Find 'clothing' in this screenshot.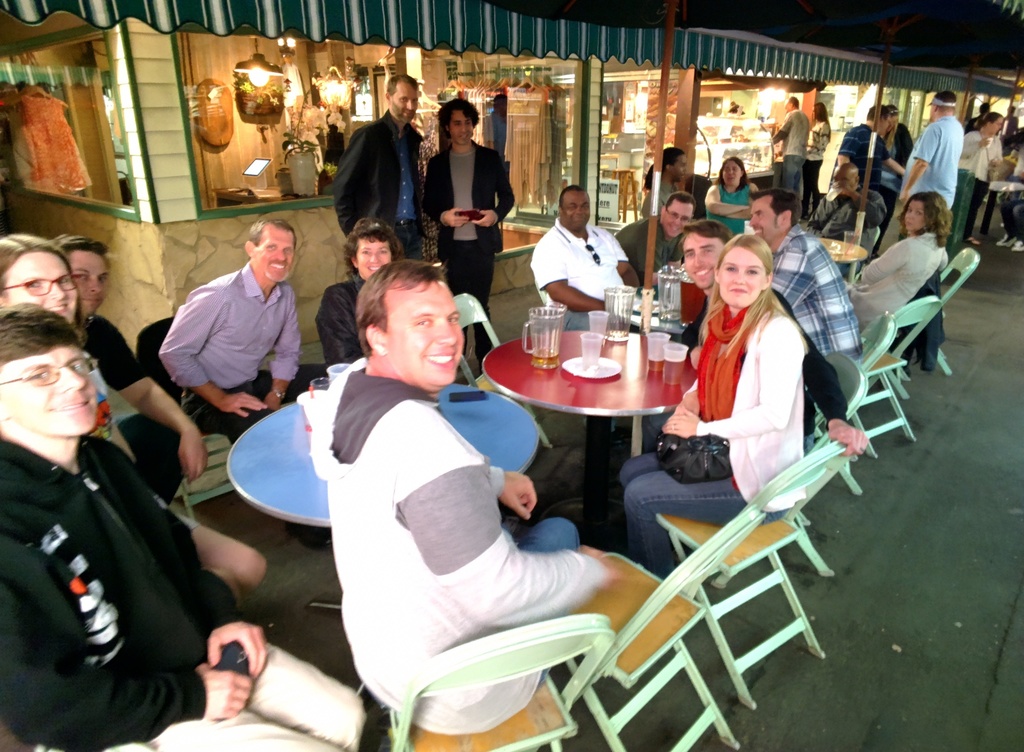
The bounding box for 'clothing' is [810, 190, 891, 276].
